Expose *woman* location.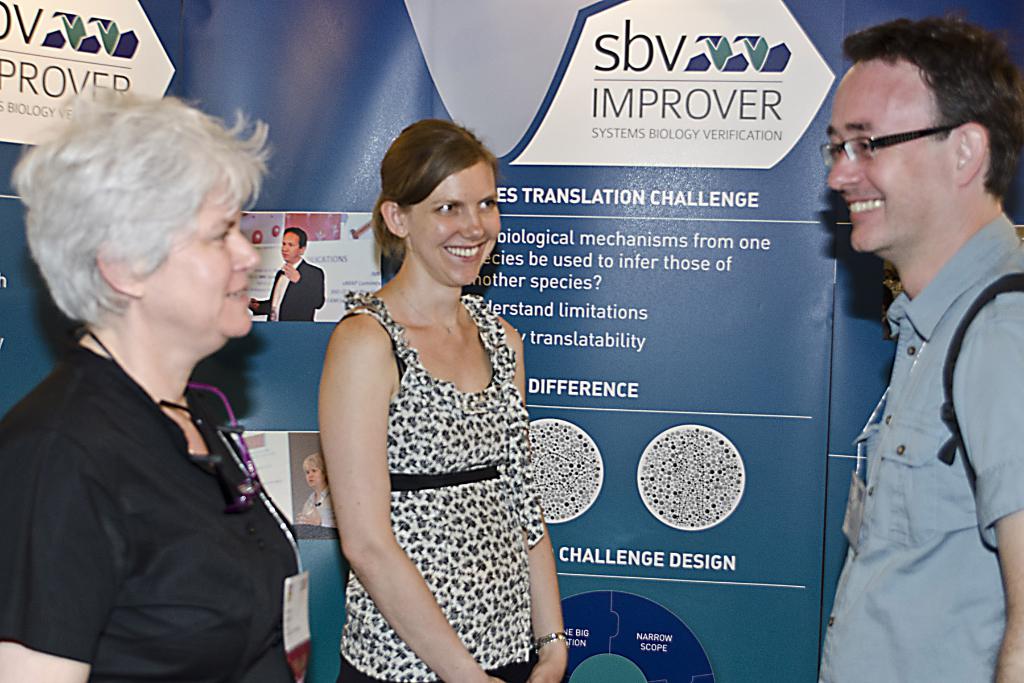
Exposed at [0,89,309,682].
